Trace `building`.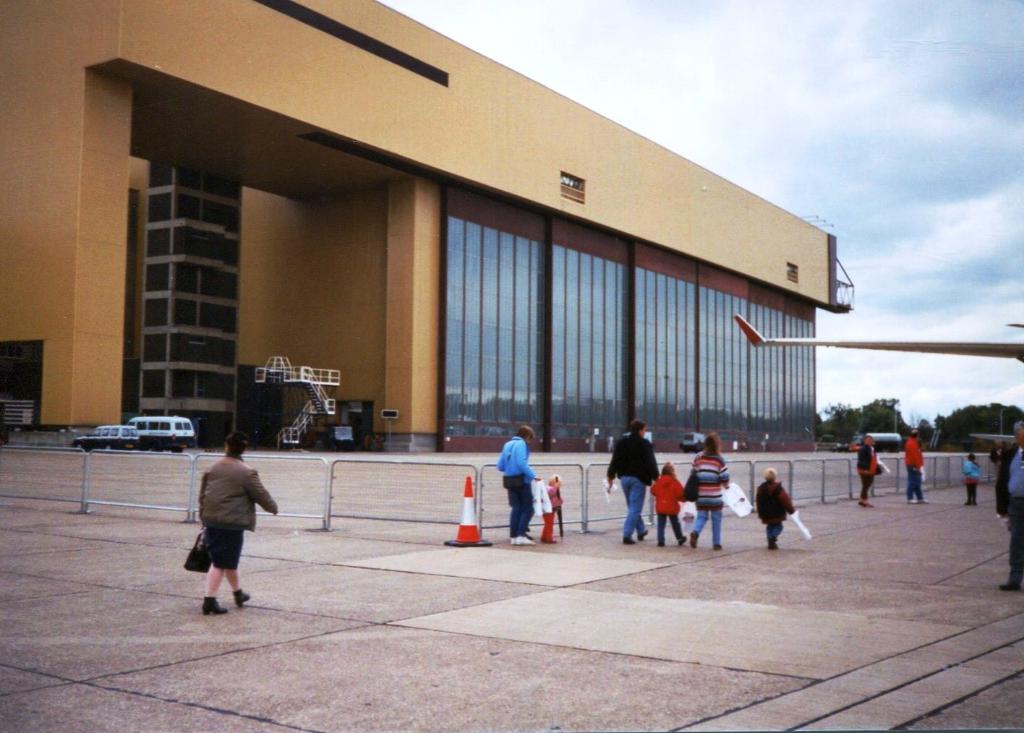
Traced to (left=0, top=0, right=858, bottom=453).
